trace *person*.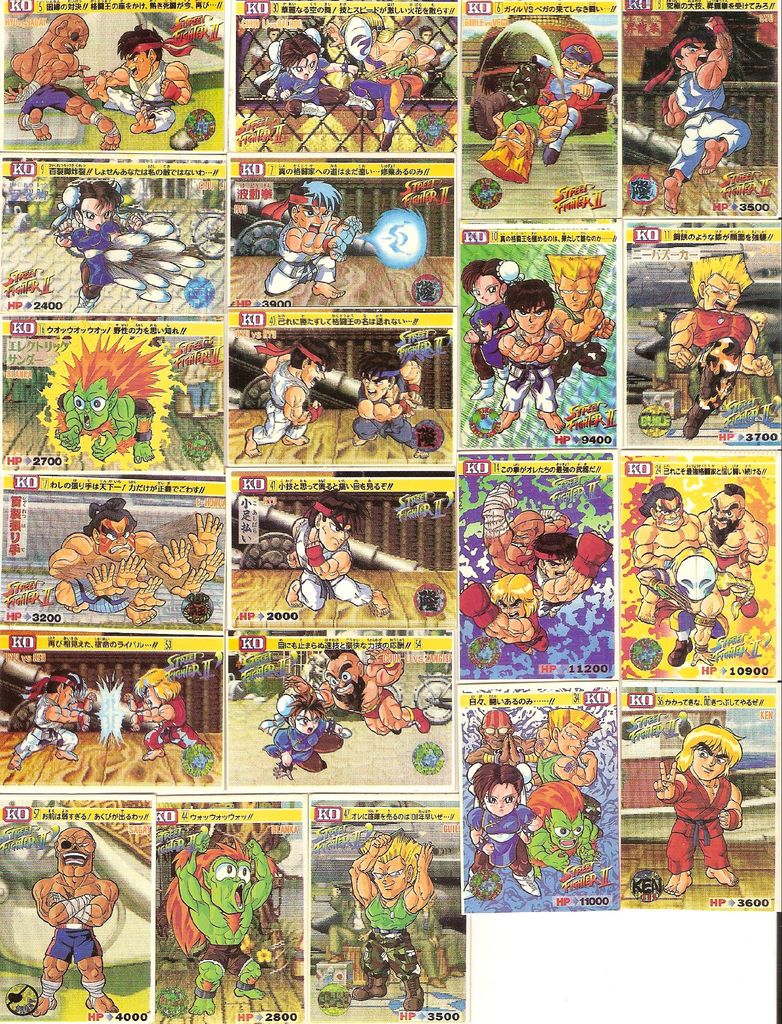
Traced to <bbox>664, 719, 760, 906</bbox>.
